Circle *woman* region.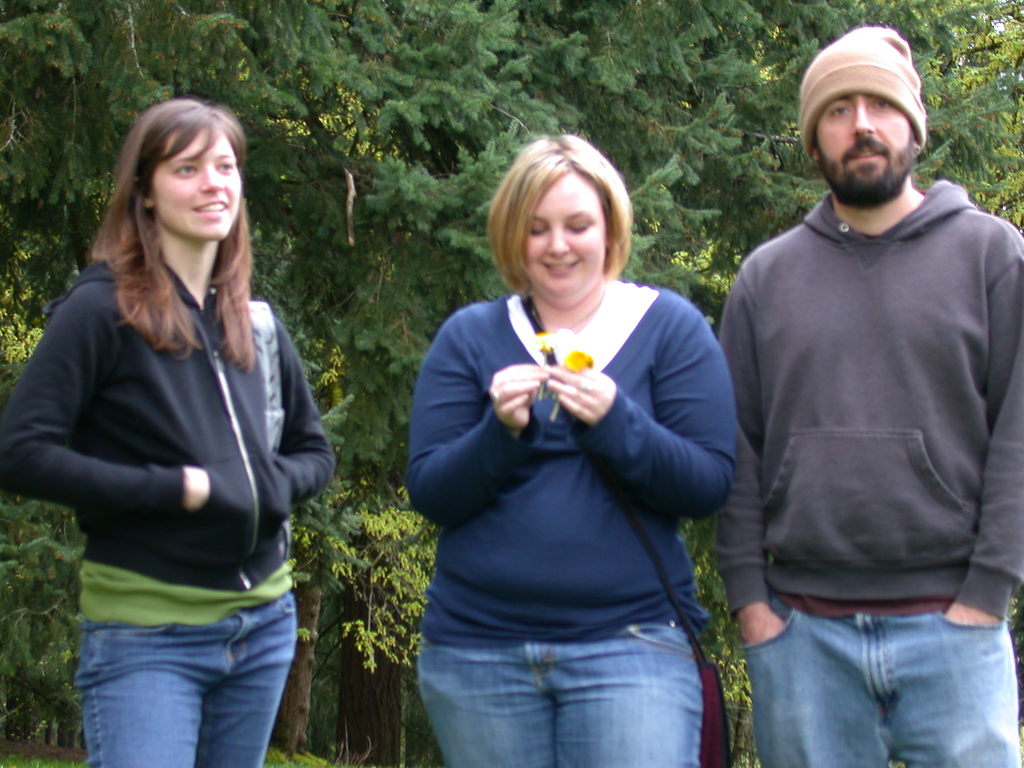
Region: pyautogui.locateOnScreen(34, 96, 321, 685).
